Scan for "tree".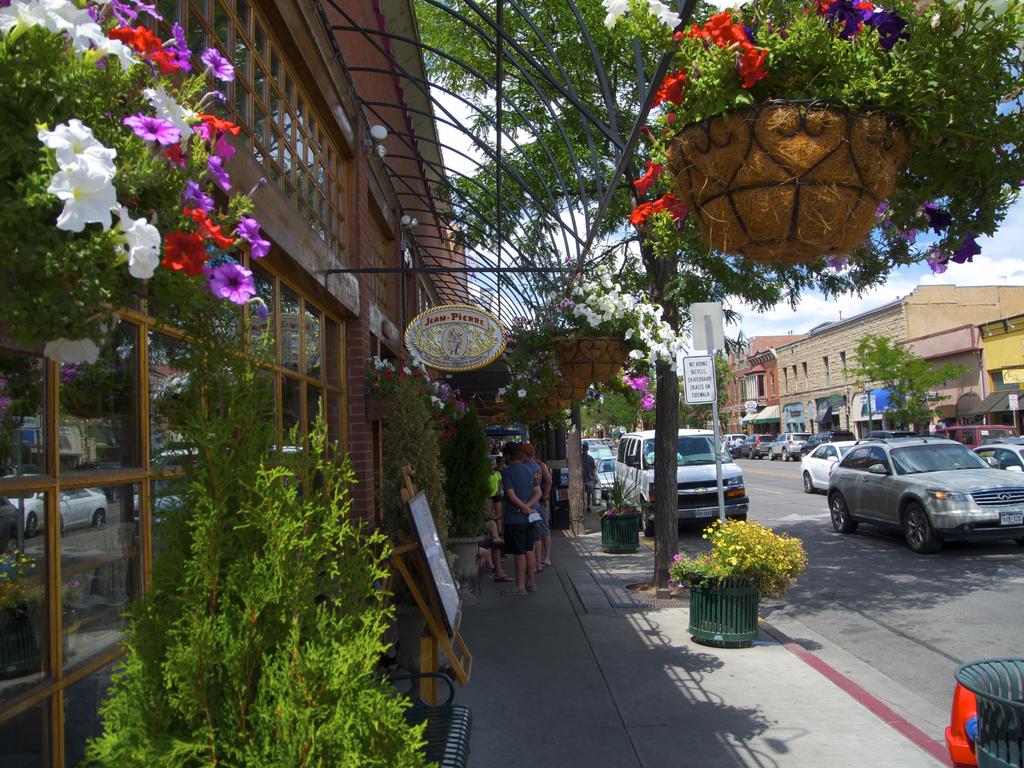
Scan result: x1=844, y1=333, x2=973, y2=442.
